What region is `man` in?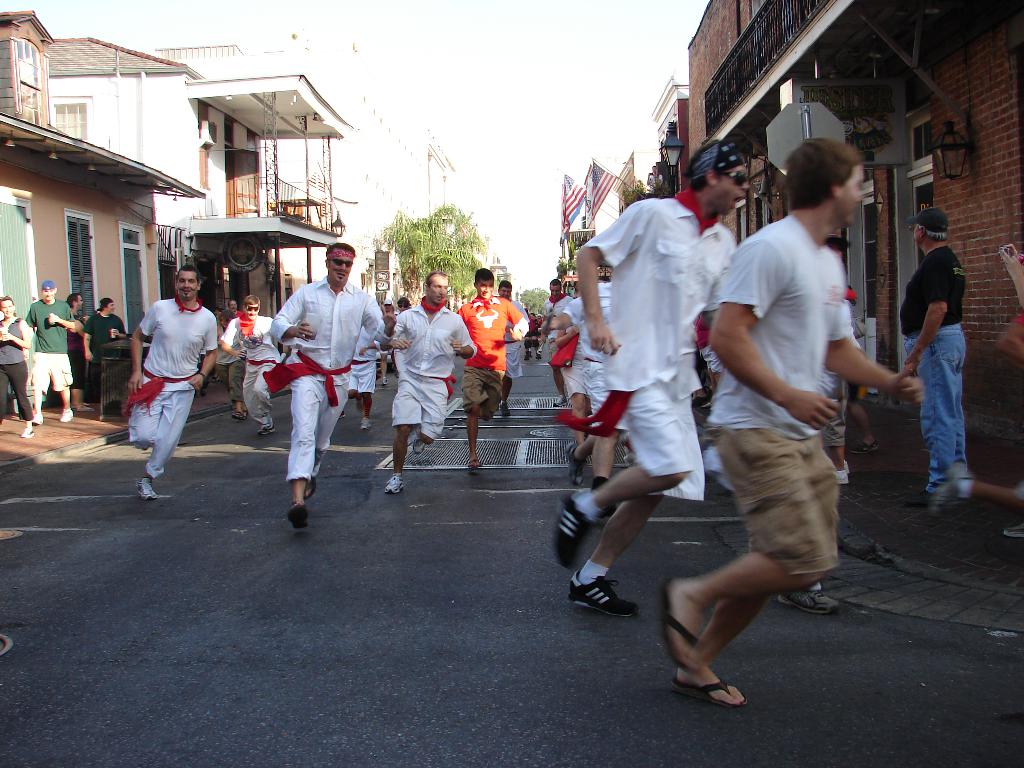
[x1=497, y1=278, x2=531, y2=417].
